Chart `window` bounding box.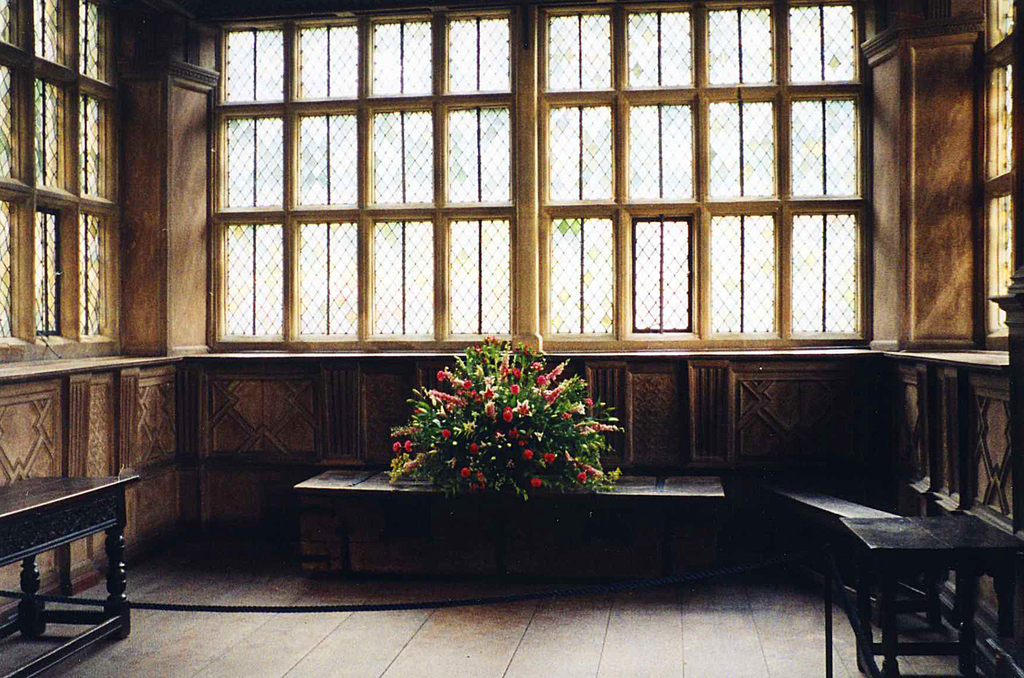
Charted: bbox=(988, 0, 1023, 344).
